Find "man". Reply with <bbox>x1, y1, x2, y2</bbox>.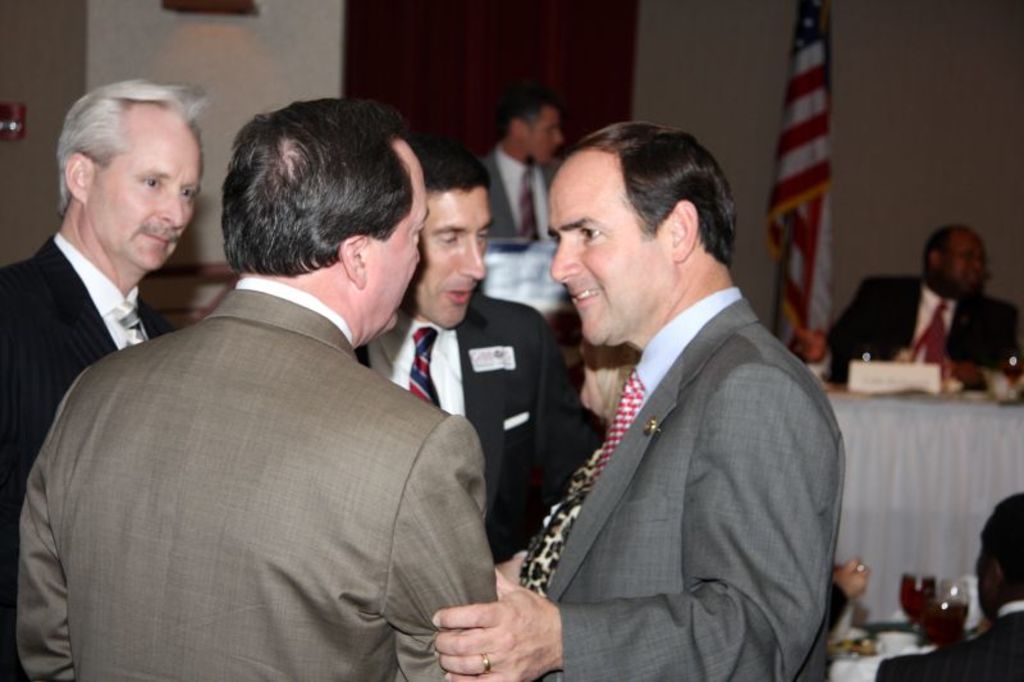
<bbox>428, 119, 847, 681</bbox>.
